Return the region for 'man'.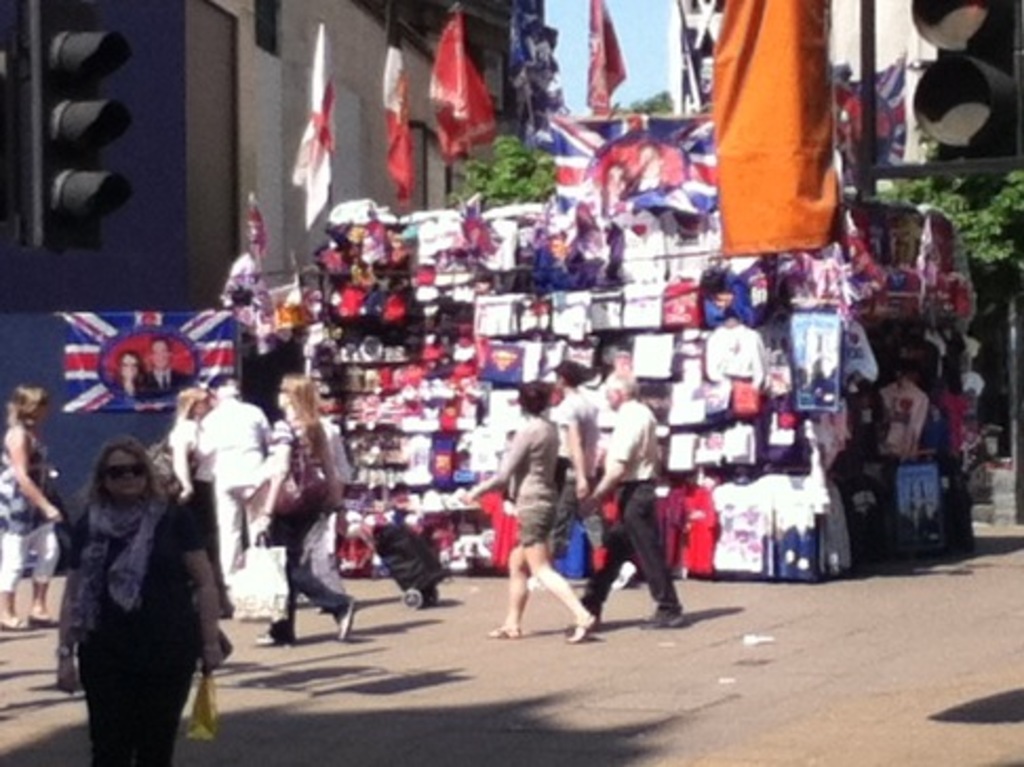
139 337 196 407.
